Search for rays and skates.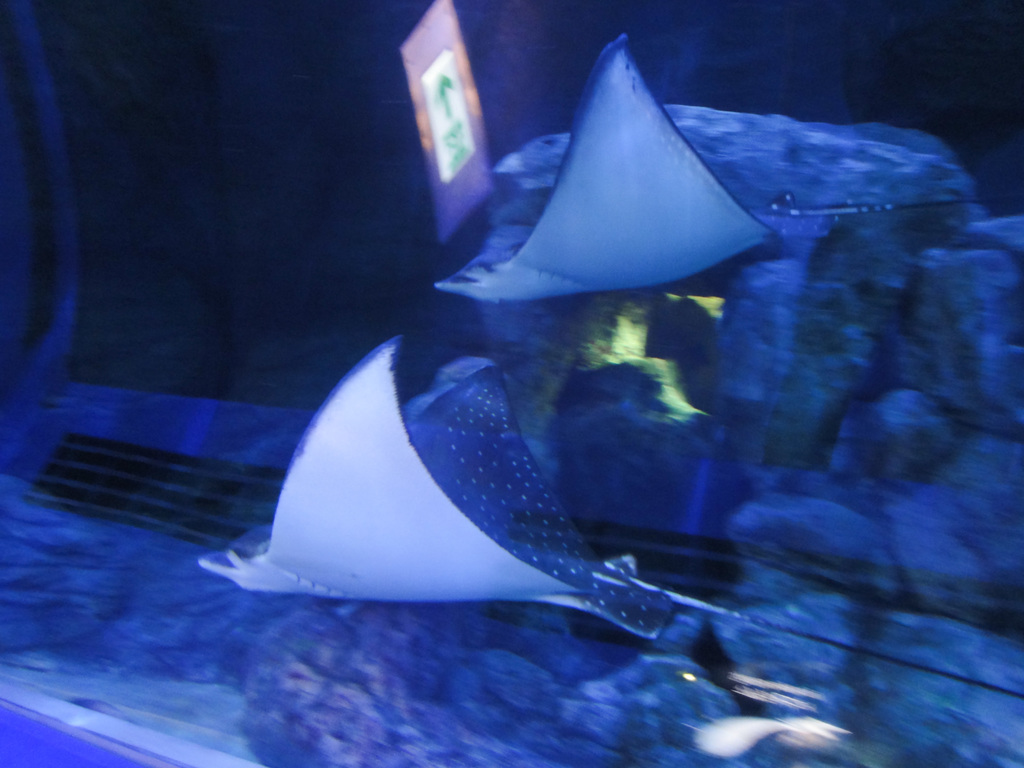
Found at <box>430,33,1003,307</box>.
